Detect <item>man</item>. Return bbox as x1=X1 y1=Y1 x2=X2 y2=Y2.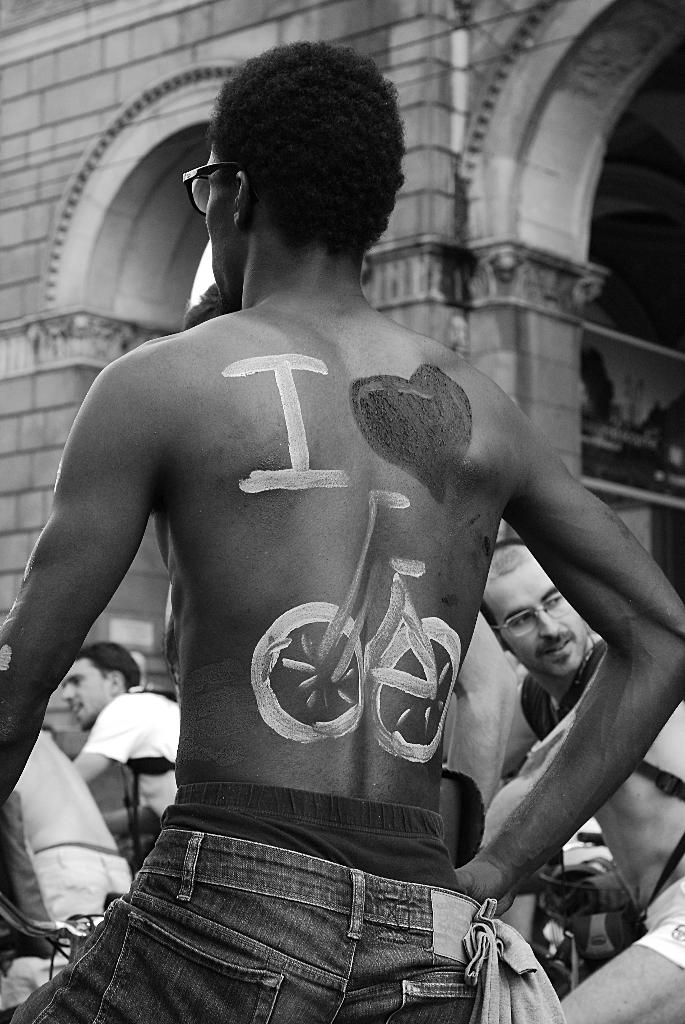
x1=64 y1=643 x2=181 y2=828.
